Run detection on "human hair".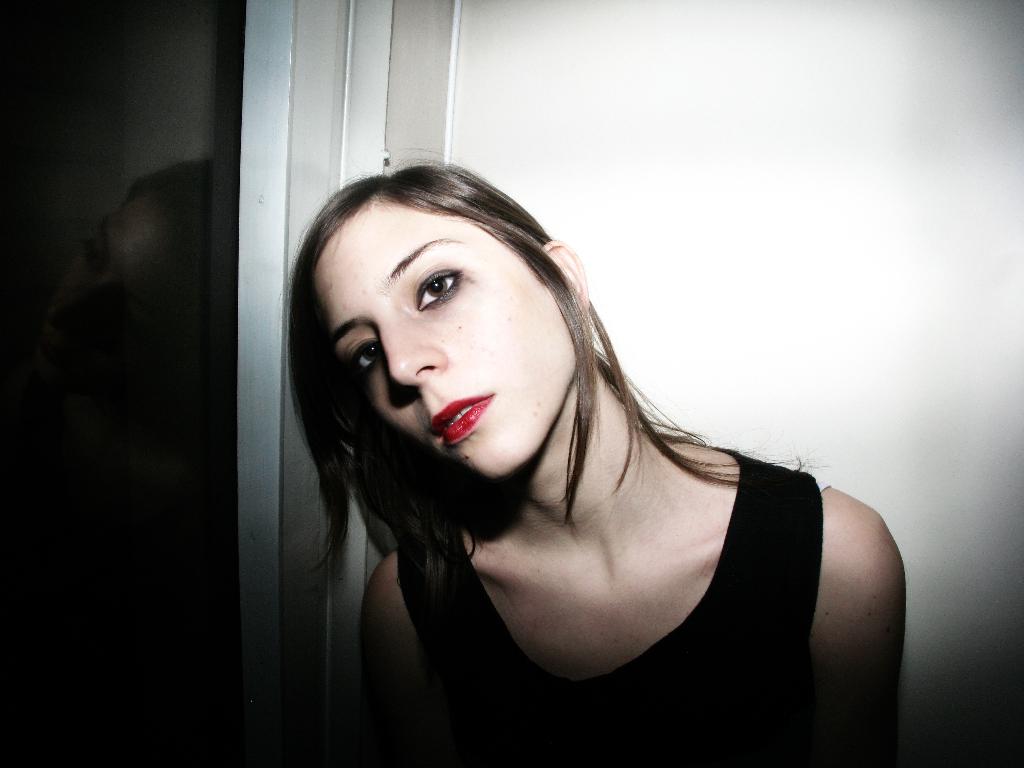
Result: l=303, t=140, r=728, b=666.
